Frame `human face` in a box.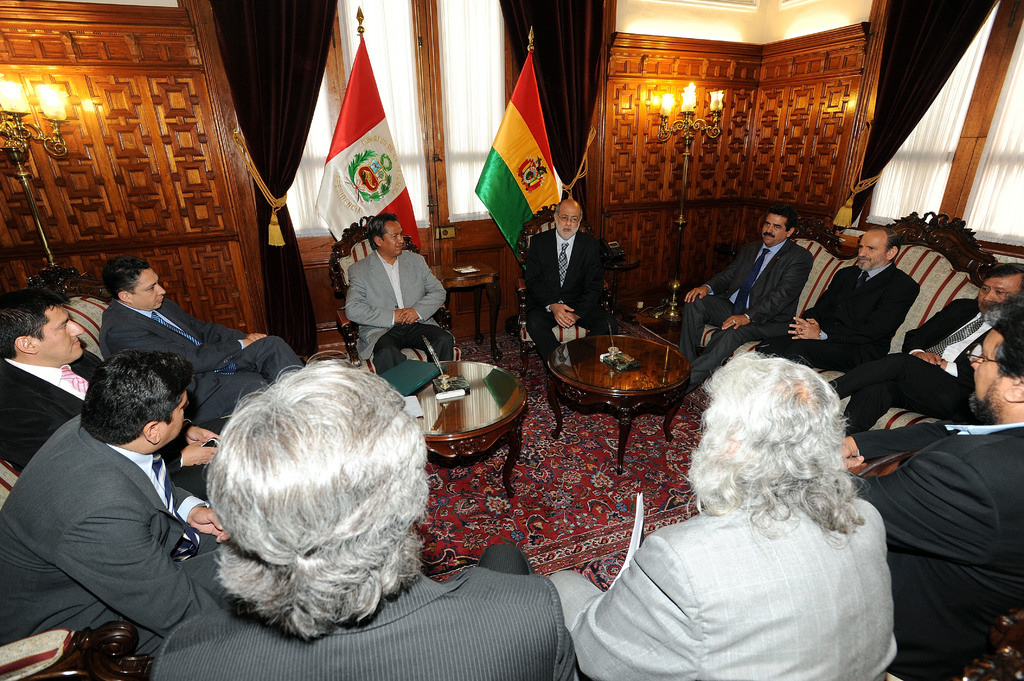
bbox=[557, 205, 582, 234].
